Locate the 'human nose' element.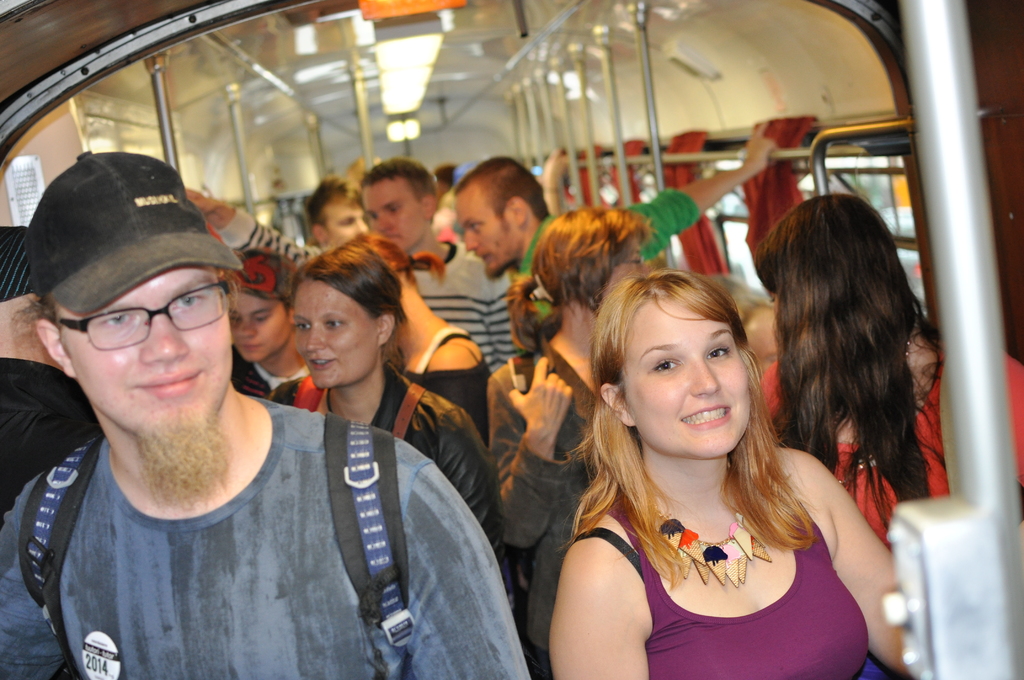
Element bbox: [351, 220, 369, 234].
